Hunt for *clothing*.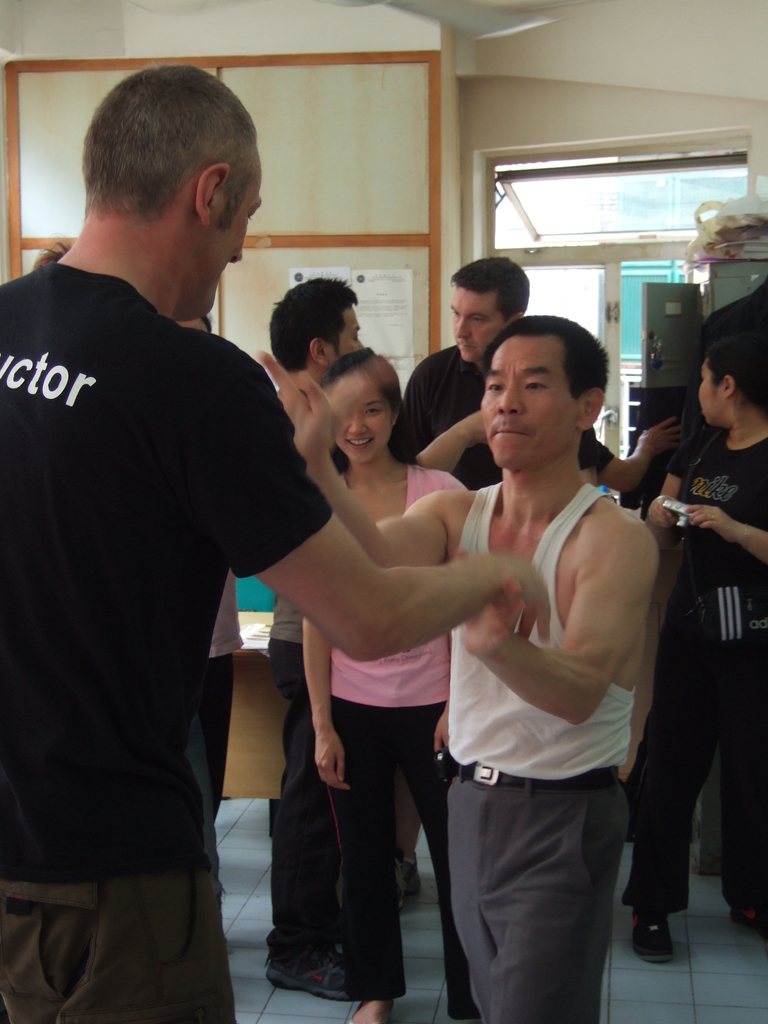
Hunted down at rect(12, 147, 327, 957).
